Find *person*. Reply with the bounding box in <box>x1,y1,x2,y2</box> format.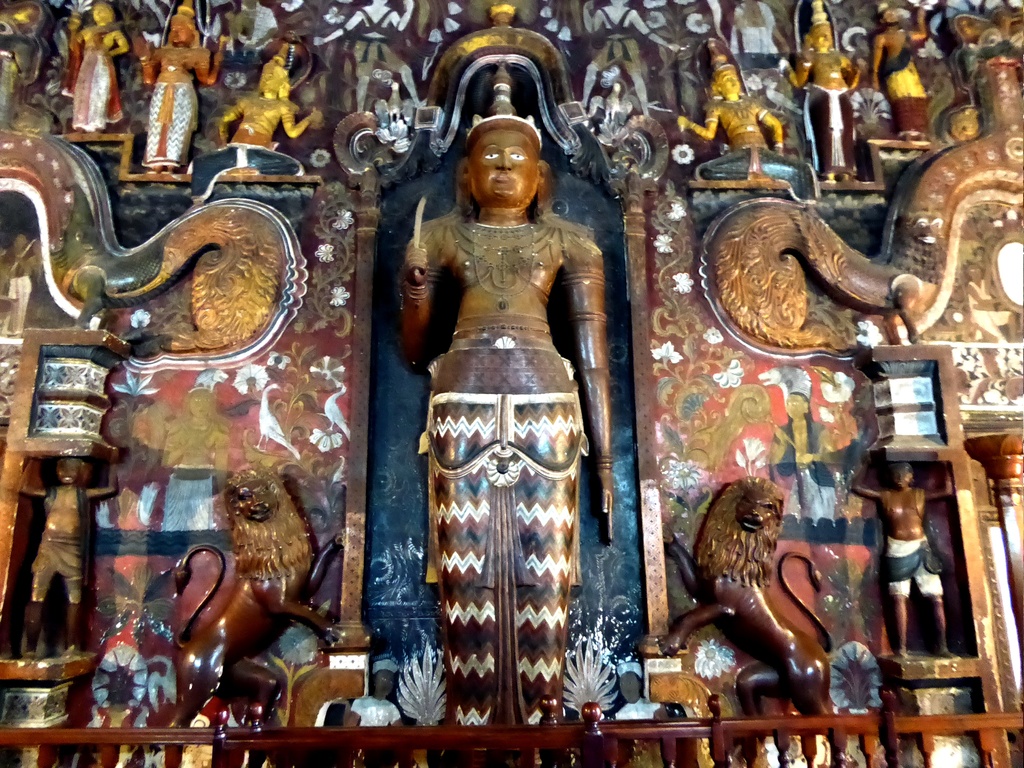
<box>768,393,837,537</box>.
